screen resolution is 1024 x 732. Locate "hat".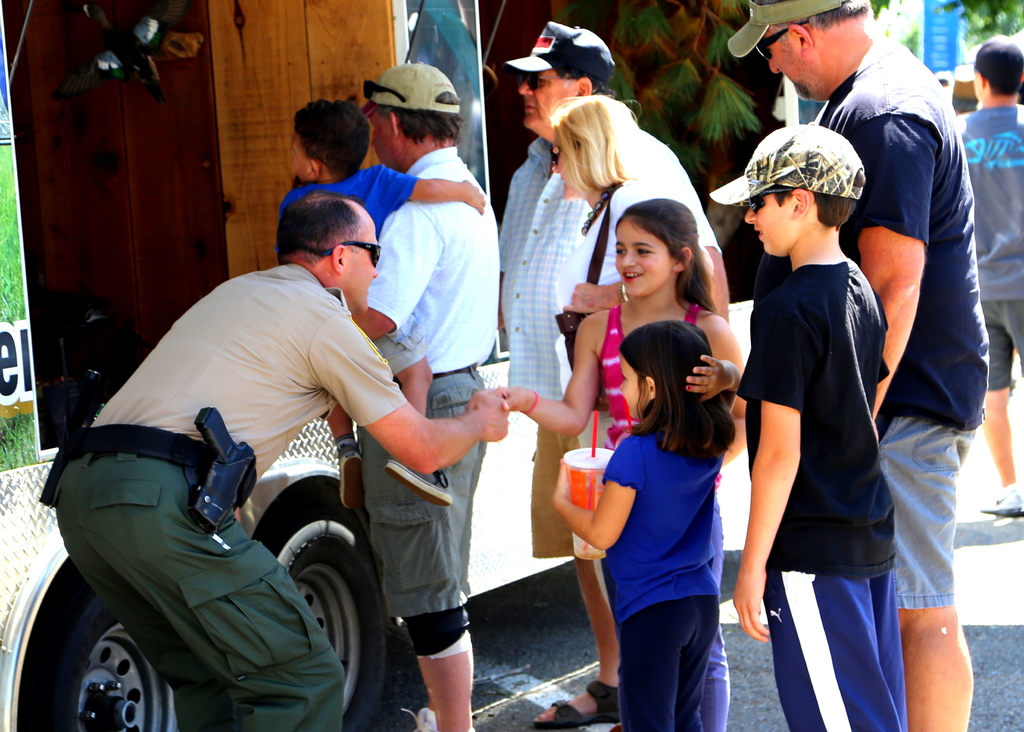
rect(706, 118, 862, 208).
